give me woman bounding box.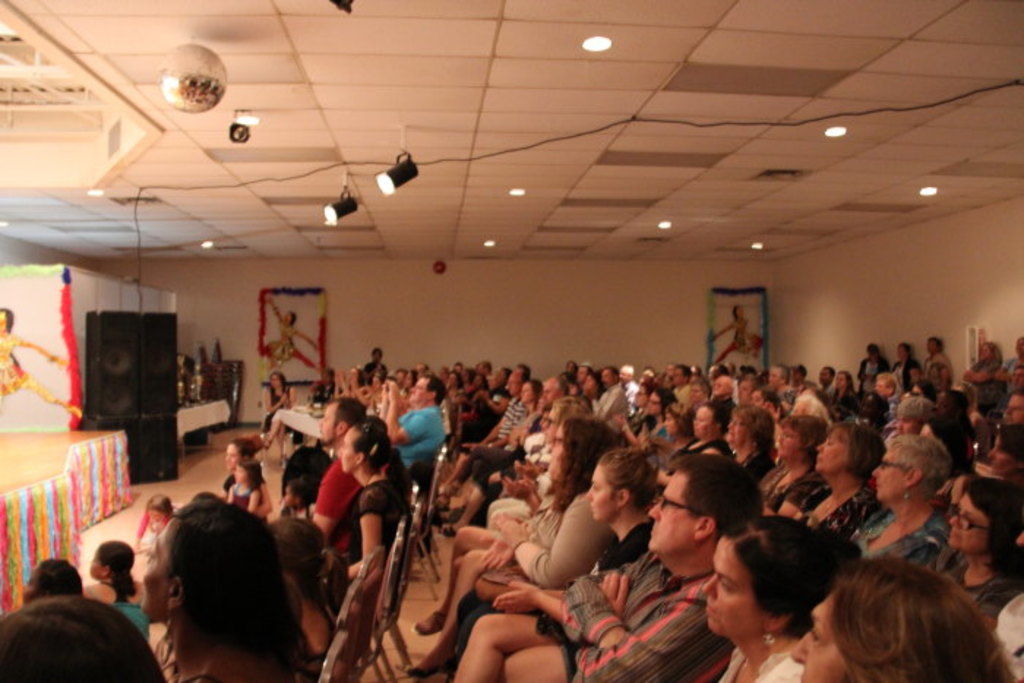
<region>854, 429, 951, 565</region>.
